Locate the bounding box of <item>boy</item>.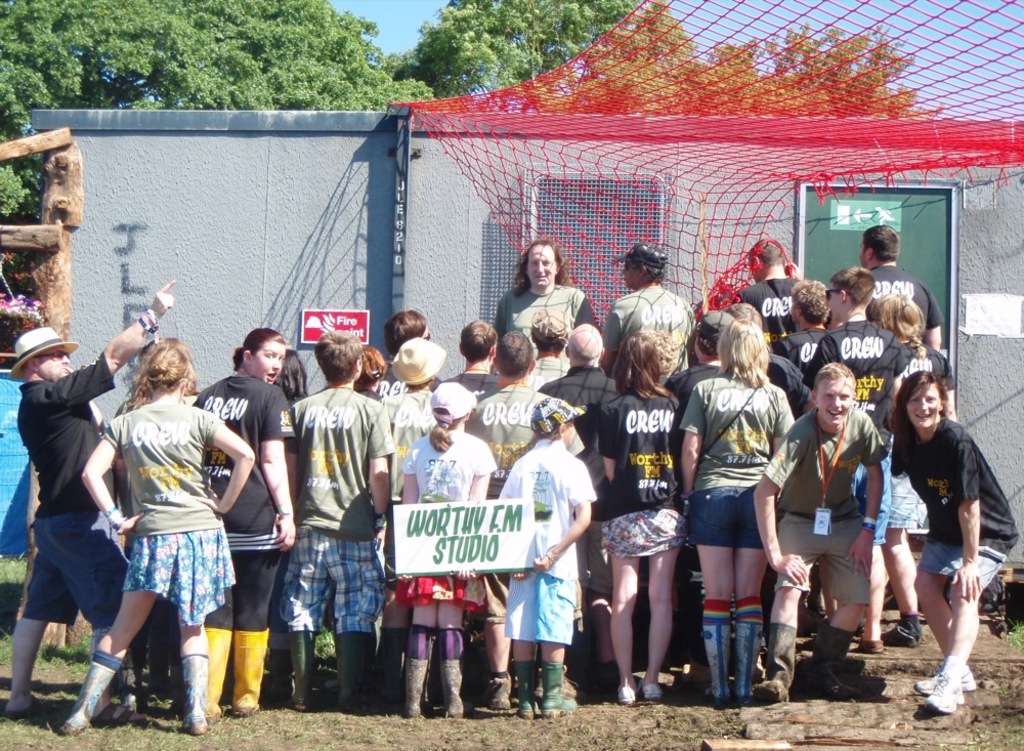
Bounding box: <bbox>440, 317, 502, 404</bbox>.
